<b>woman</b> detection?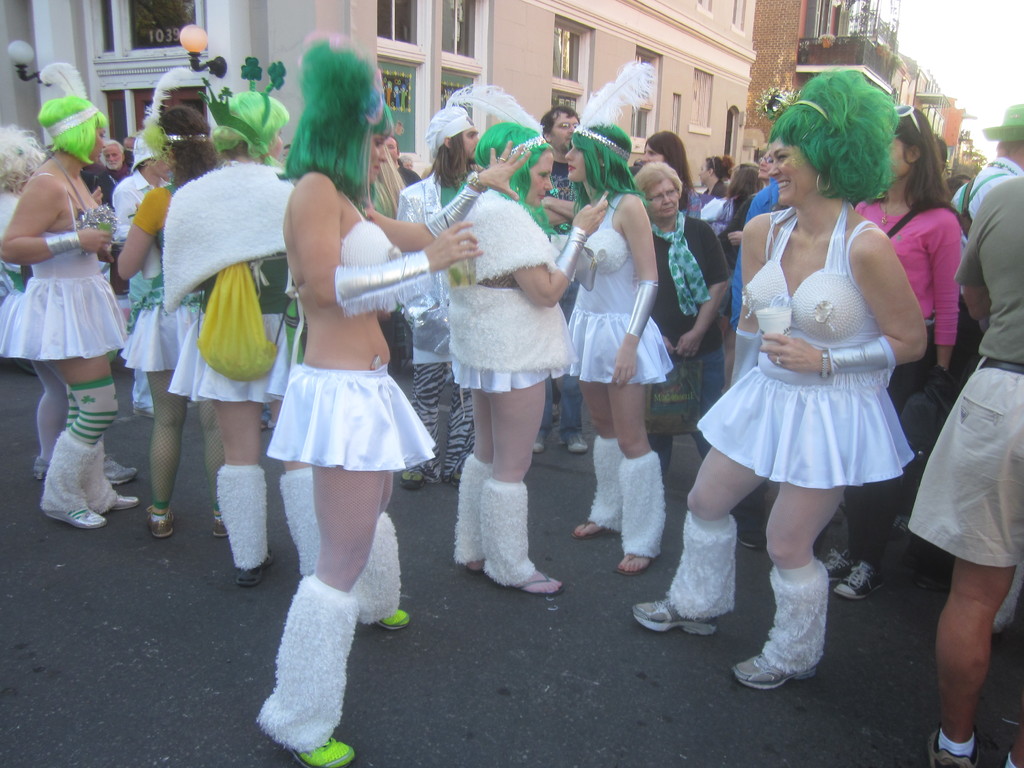
0:65:150:527
